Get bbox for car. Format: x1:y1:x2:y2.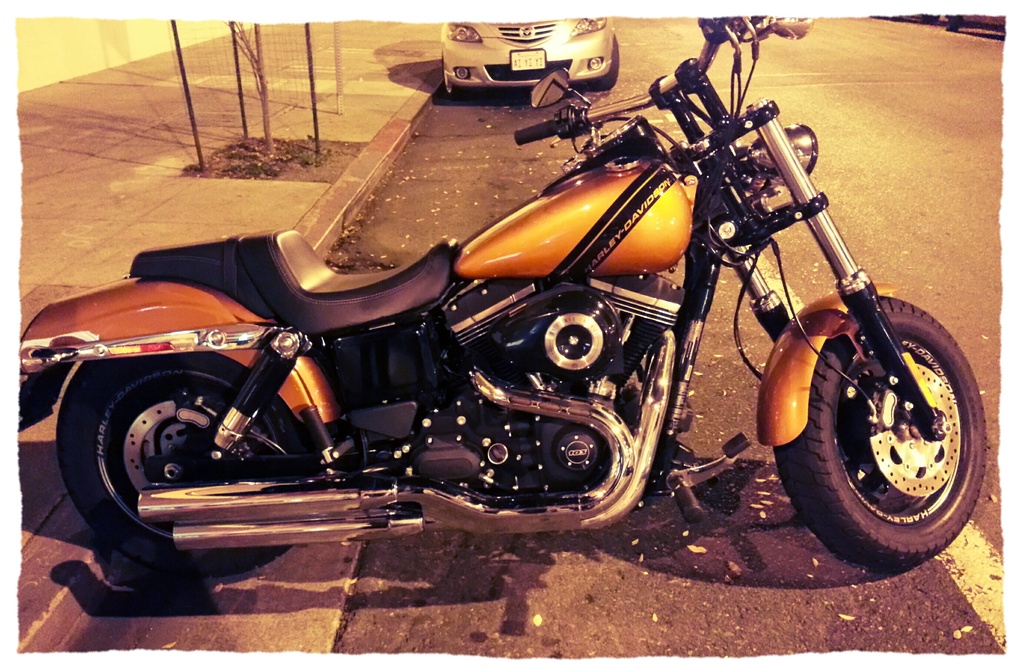
947:15:1006:32.
